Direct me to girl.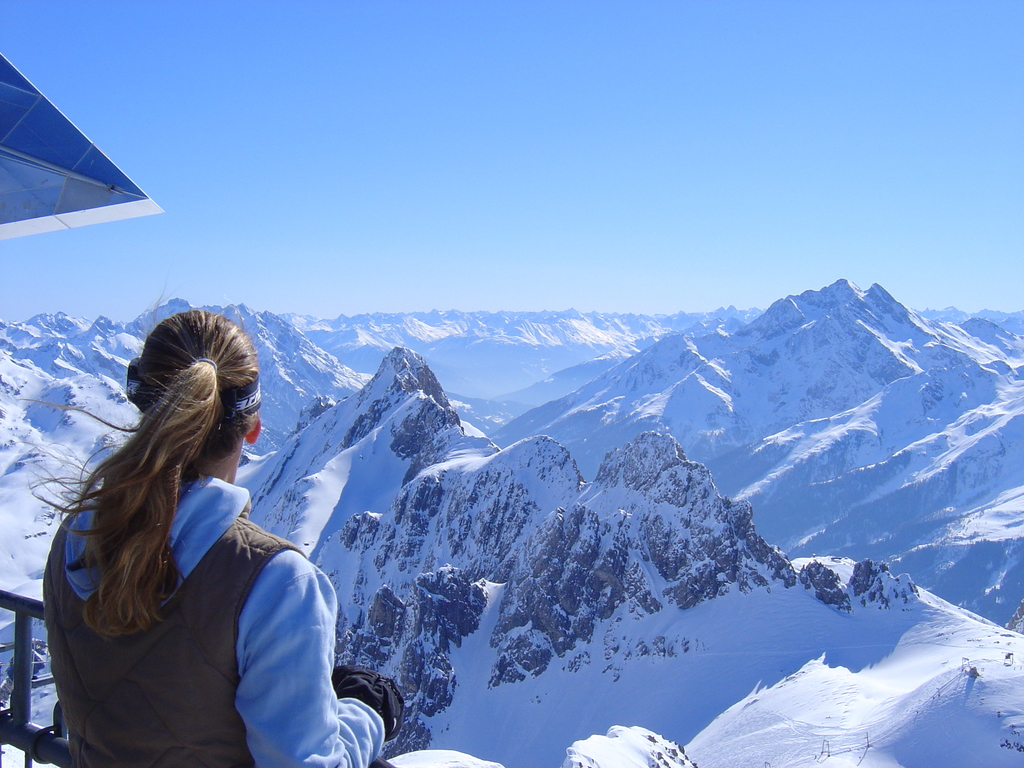
Direction: (42, 307, 400, 767).
